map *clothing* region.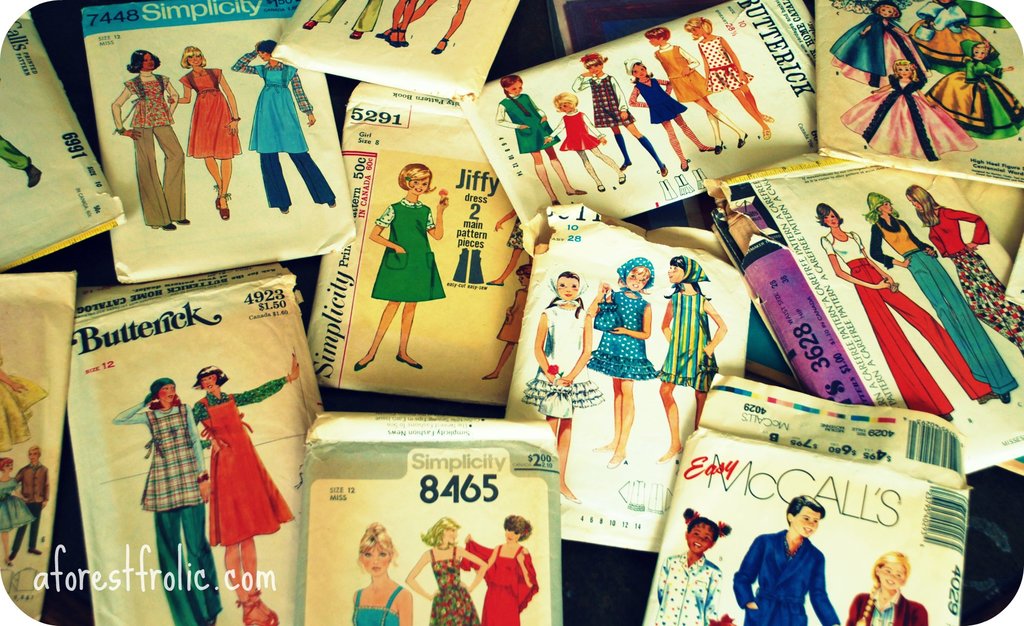
Mapped to {"x1": 755, "y1": 533, "x2": 854, "y2": 624}.
